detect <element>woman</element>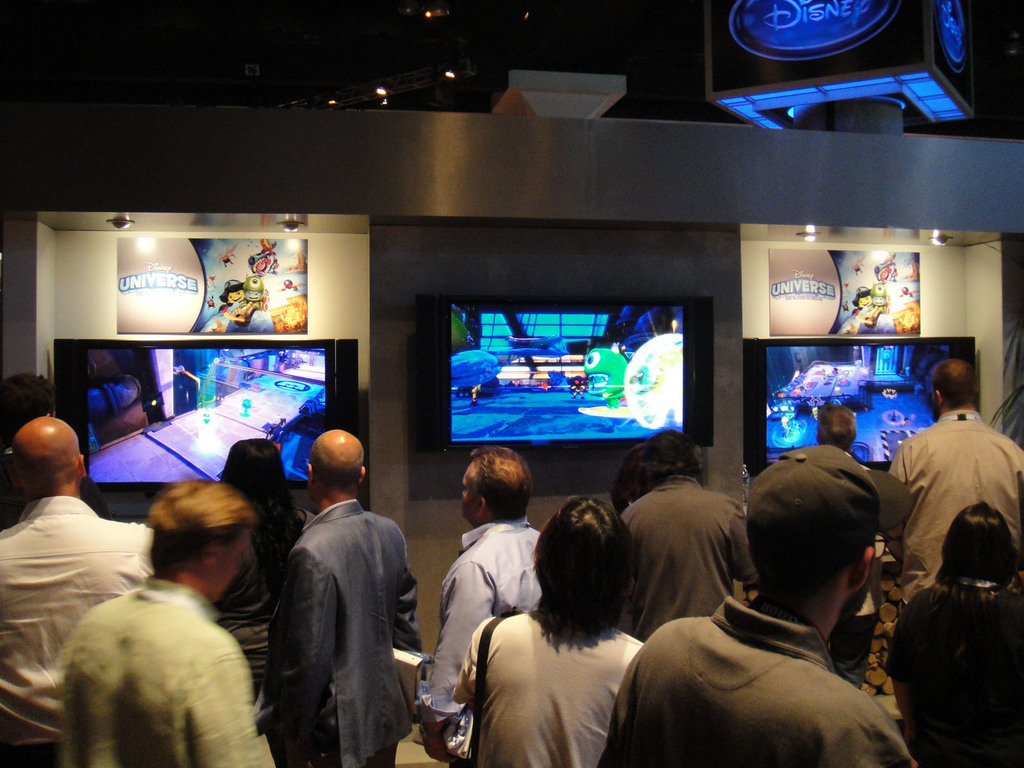
crop(883, 503, 1023, 767)
